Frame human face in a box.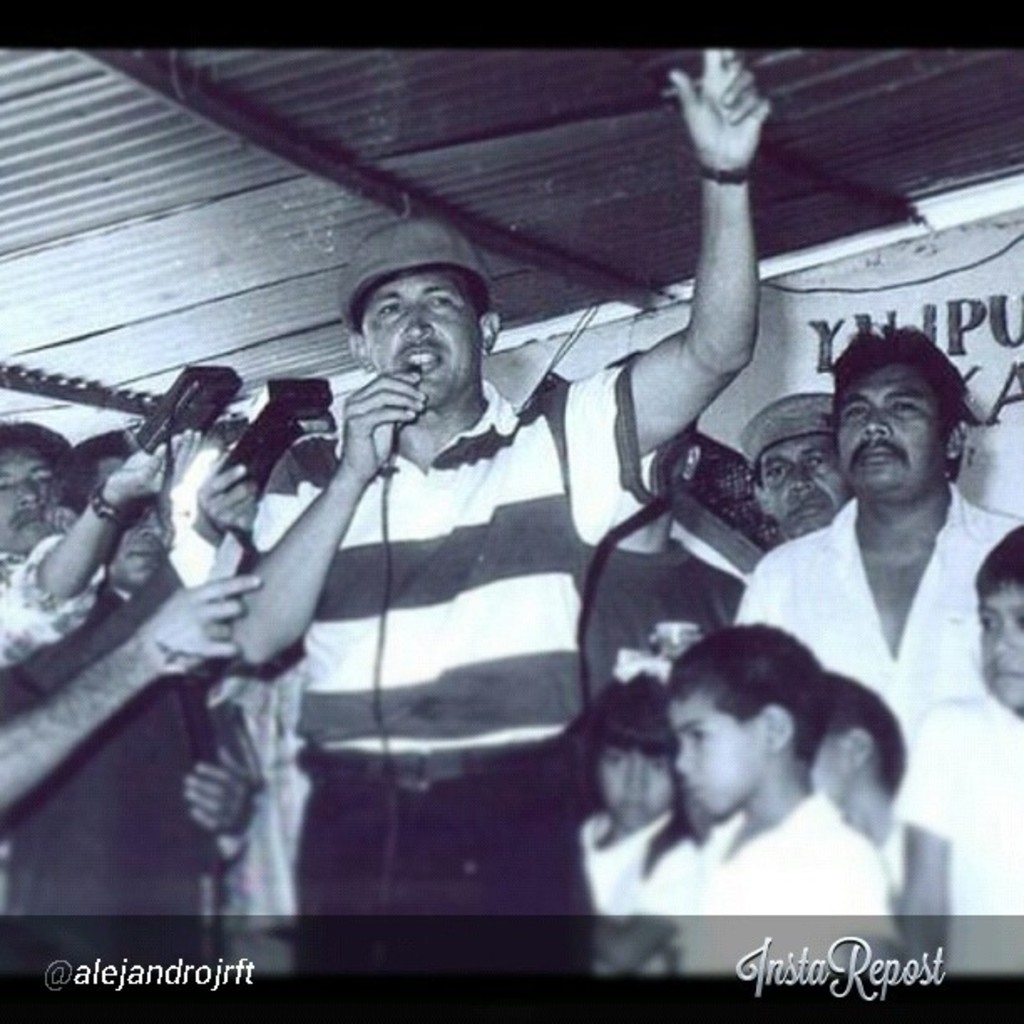
box(89, 453, 162, 584).
